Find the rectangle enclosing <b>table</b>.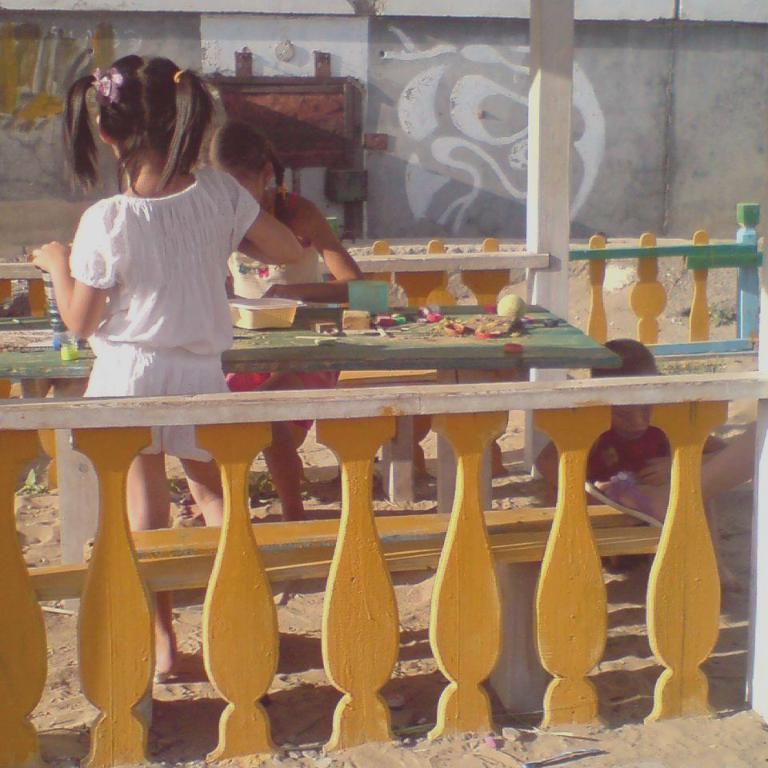
0,282,731,555.
